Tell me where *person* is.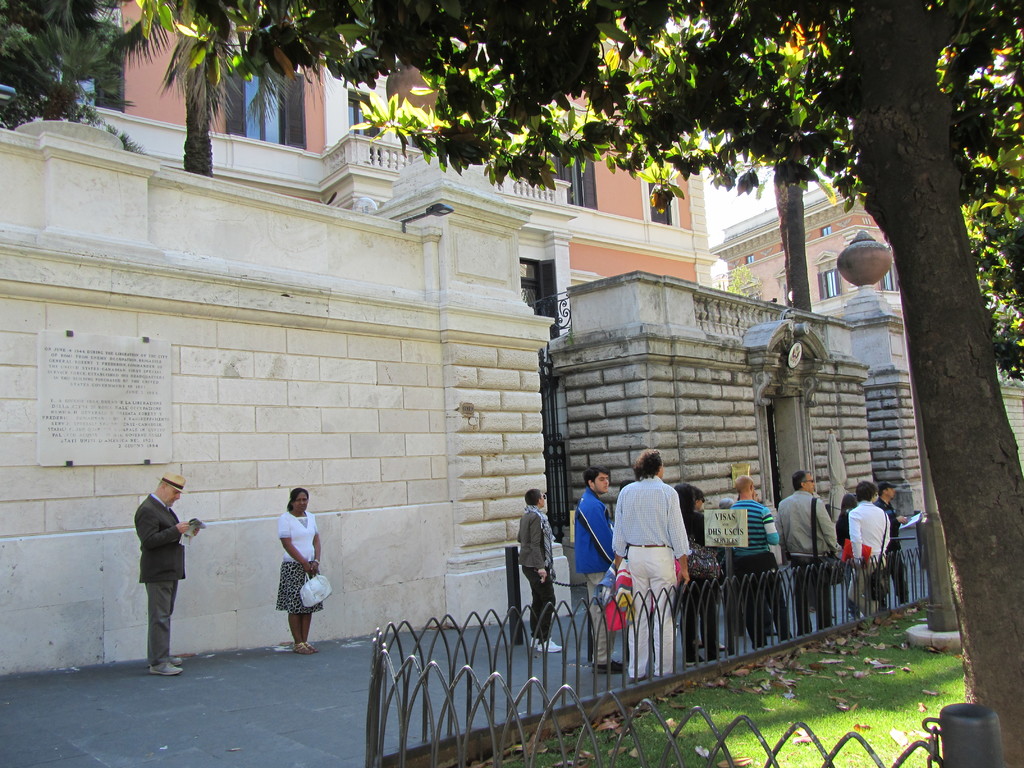
*person* is at crop(276, 483, 328, 650).
